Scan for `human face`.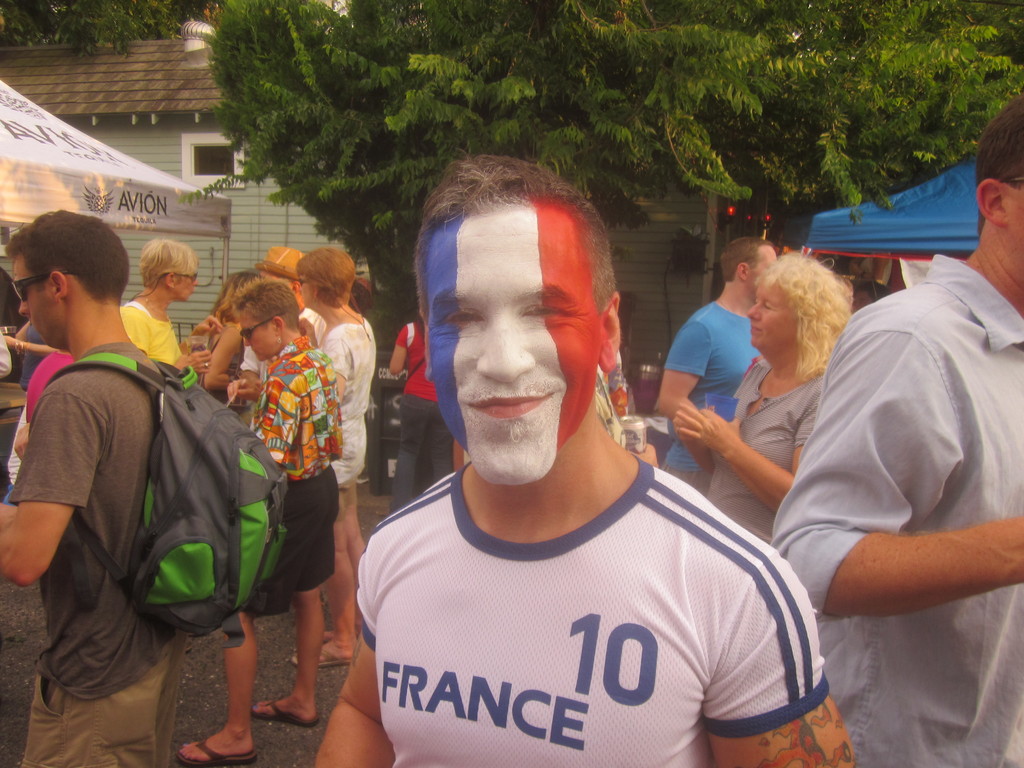
Scan result: 1011:175:1023:250.
